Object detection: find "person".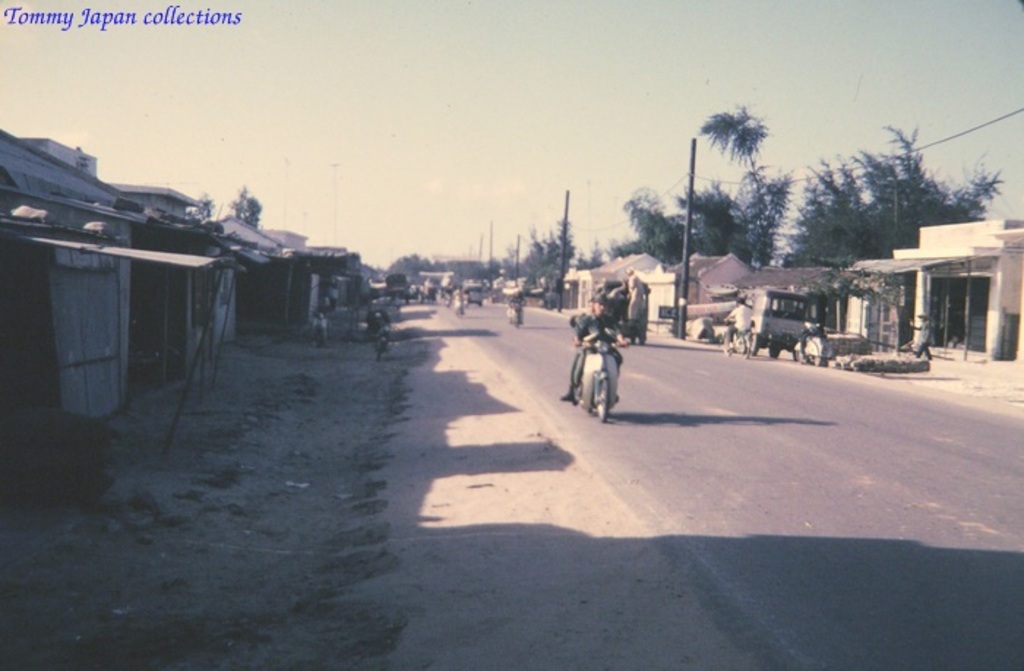
<box>620,266,647,325</box>.
